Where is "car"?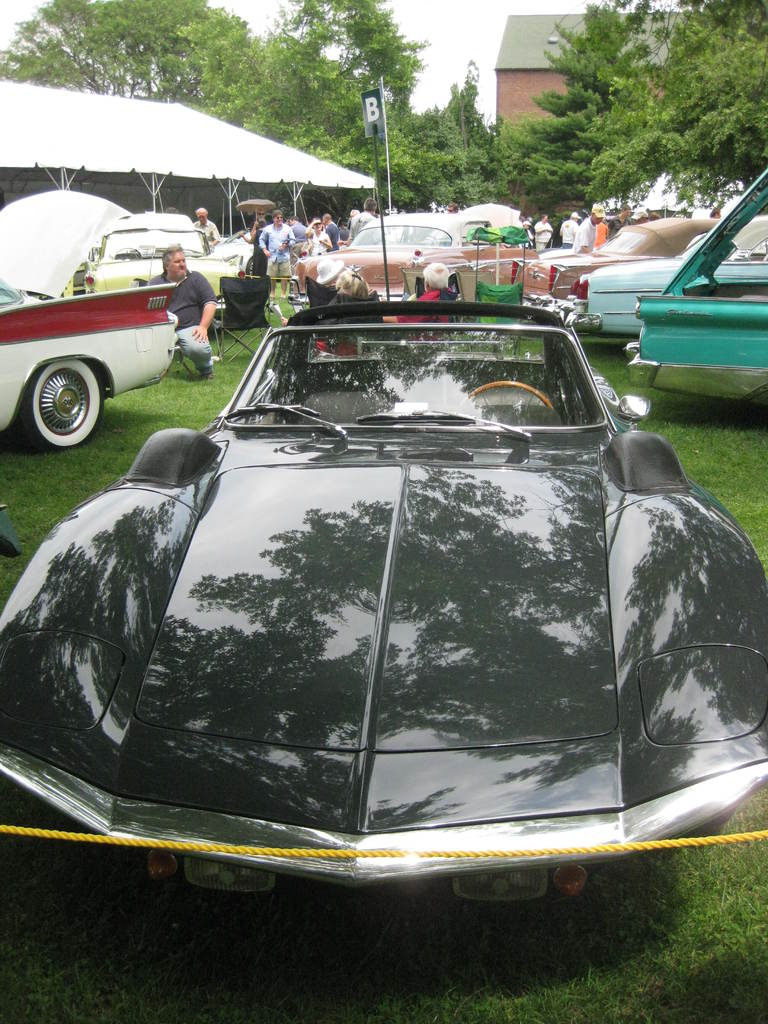
bbox=(29, 270, 759, 929).
